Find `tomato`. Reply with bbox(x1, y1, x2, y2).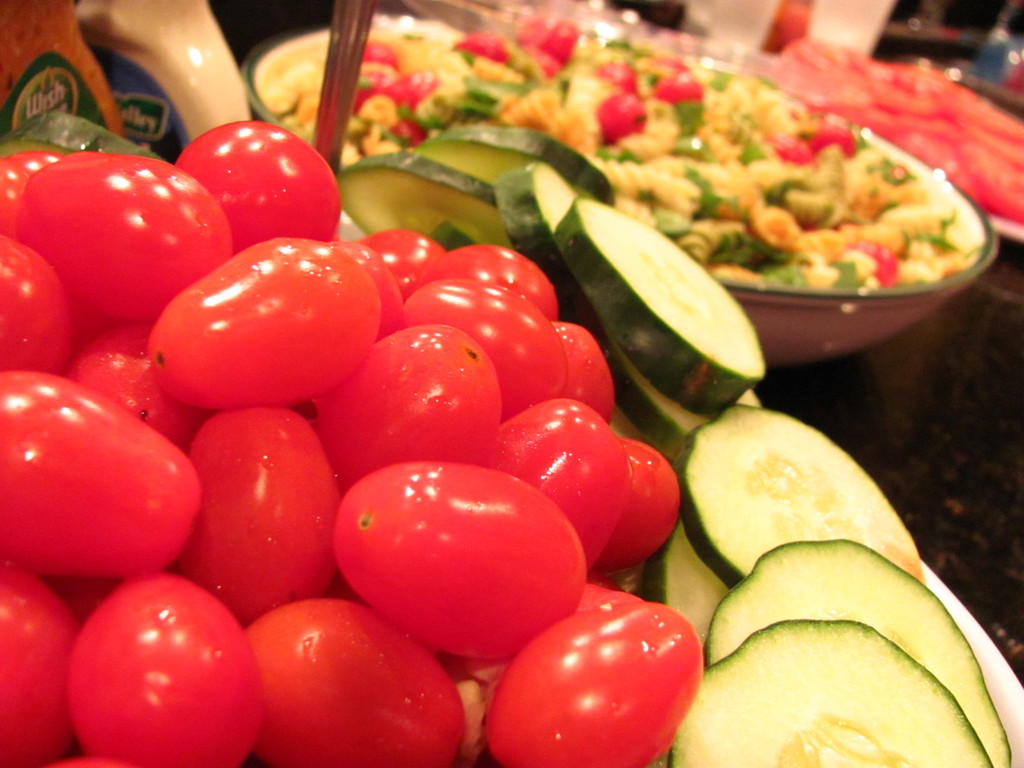
bbox(556, 320, 619, 426).
